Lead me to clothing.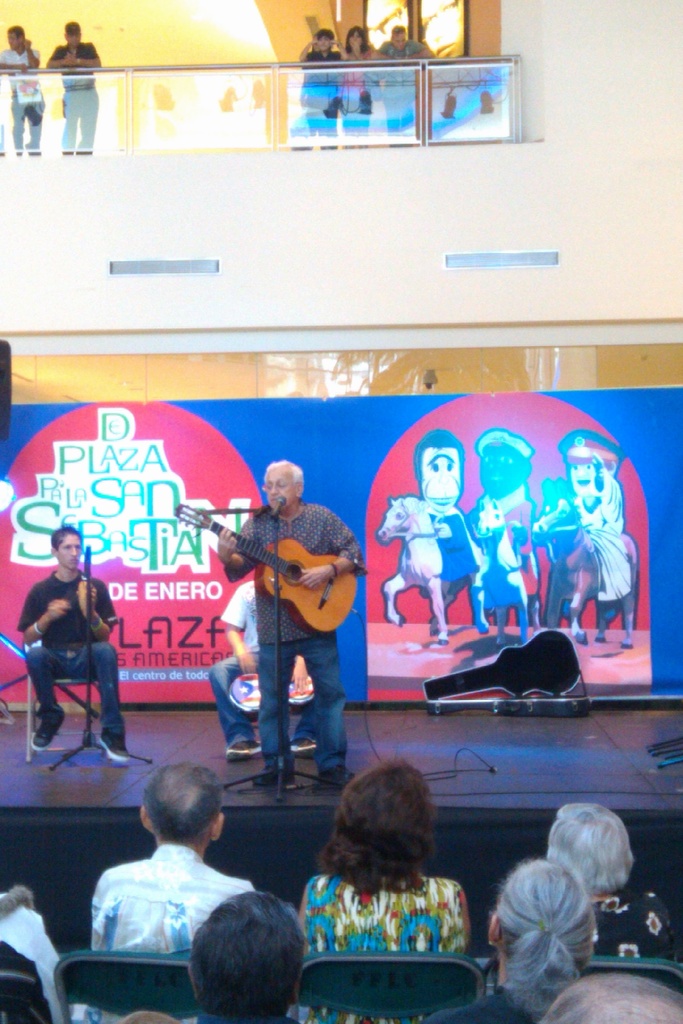
Lead to pyautogui.locateOnScreen(382, 42, 429, 130).
